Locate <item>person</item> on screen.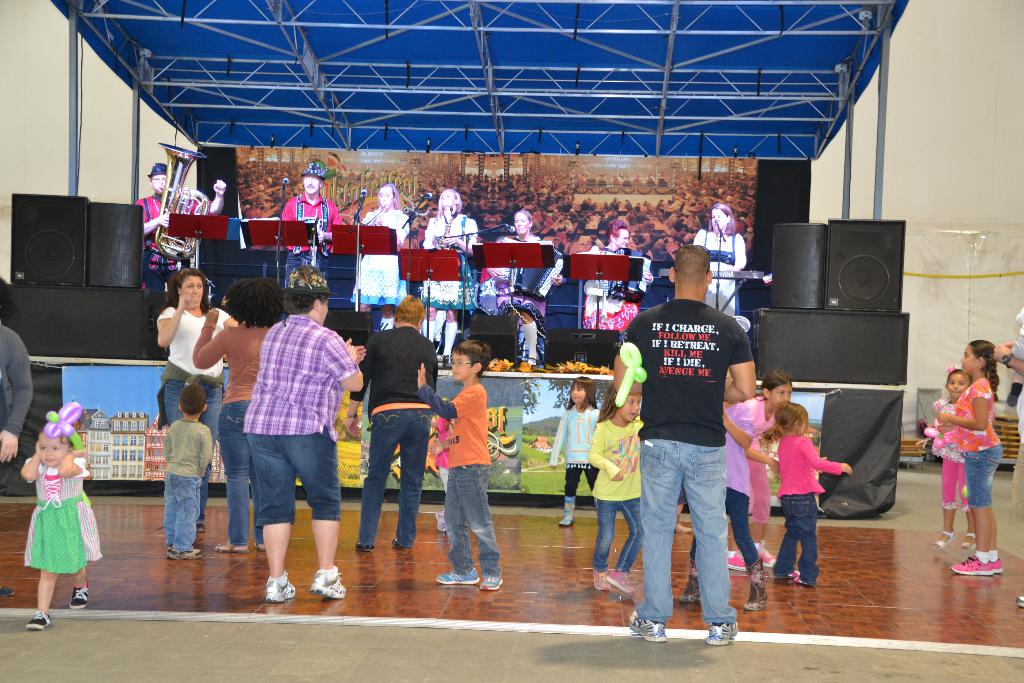
On screen at select_region(547, 373, 598, 527).
